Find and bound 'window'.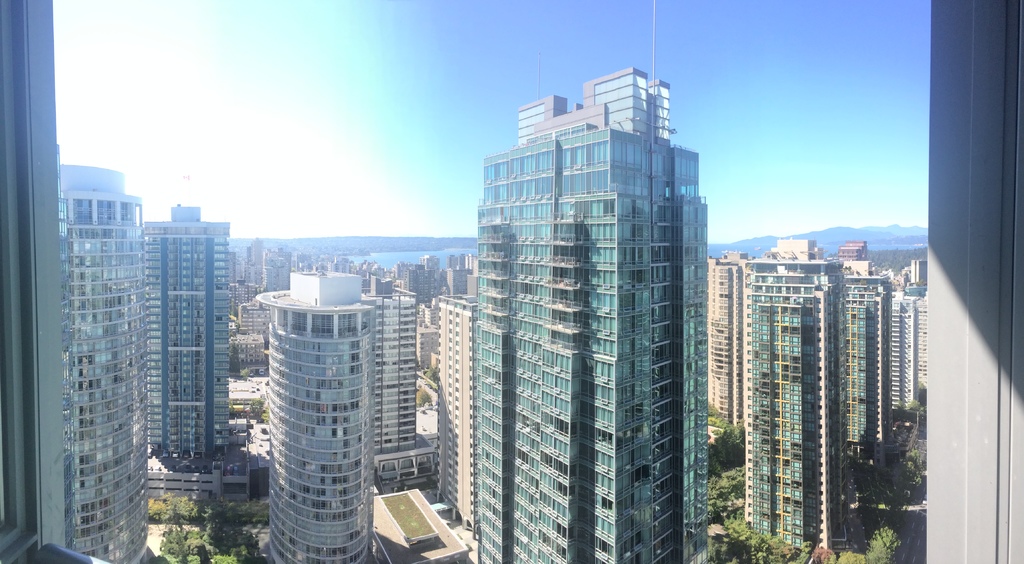
Bound: select_region(447, 326, 454, 334).
